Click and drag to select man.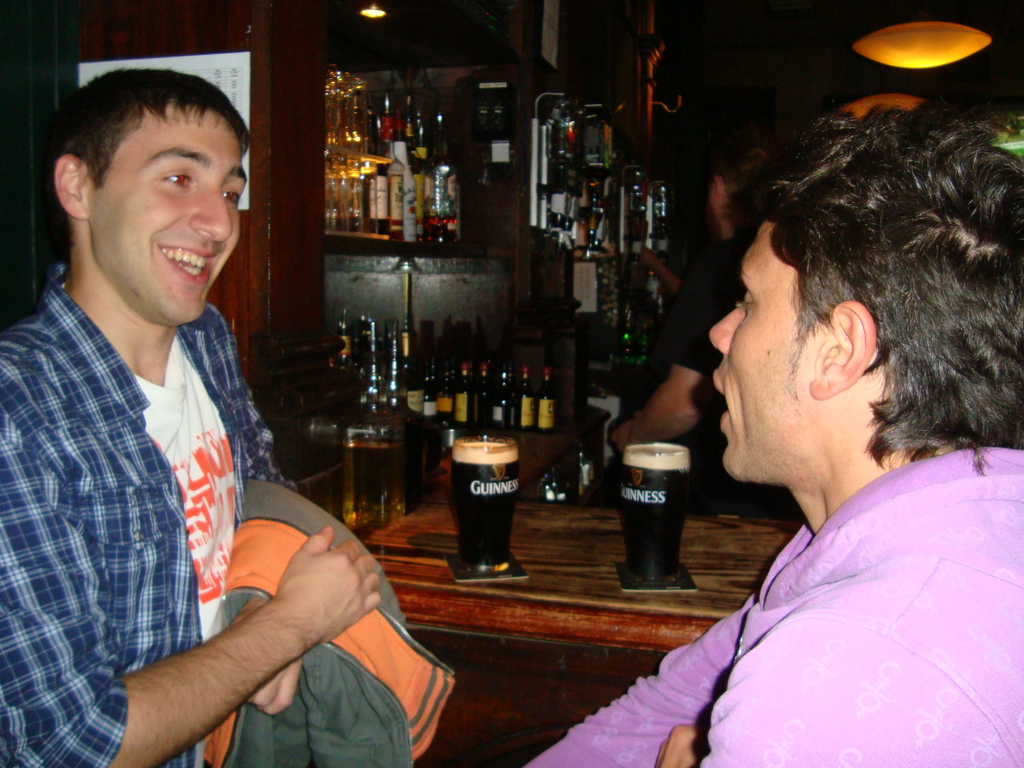
Selection: <bbox>518, 100, 1023, 767</bbox>.
